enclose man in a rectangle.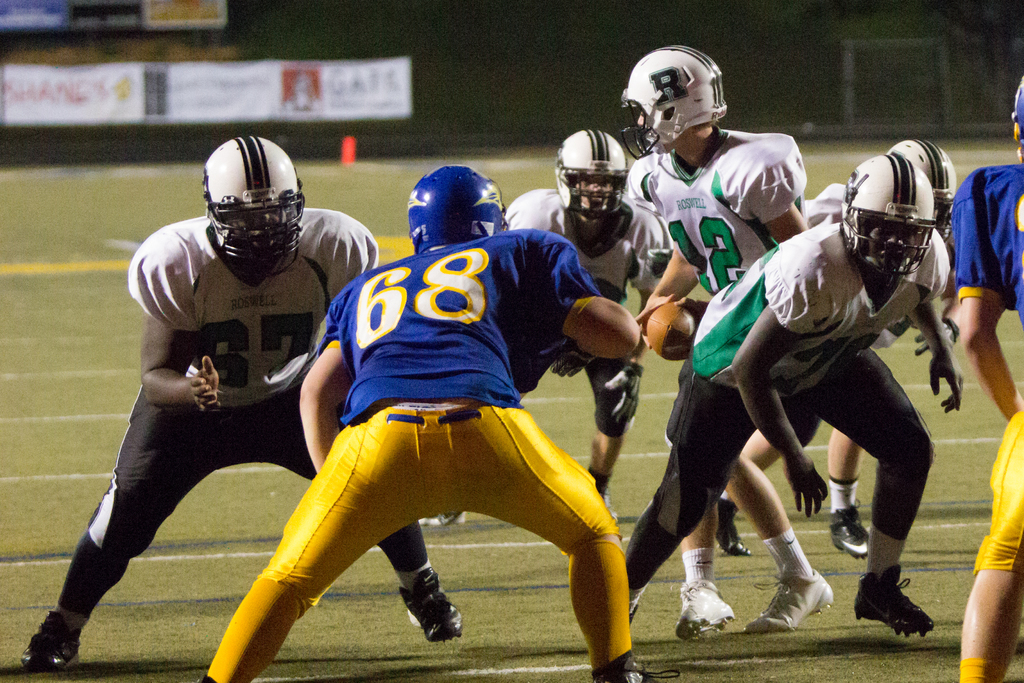
[957, 72, 1023, 682].
